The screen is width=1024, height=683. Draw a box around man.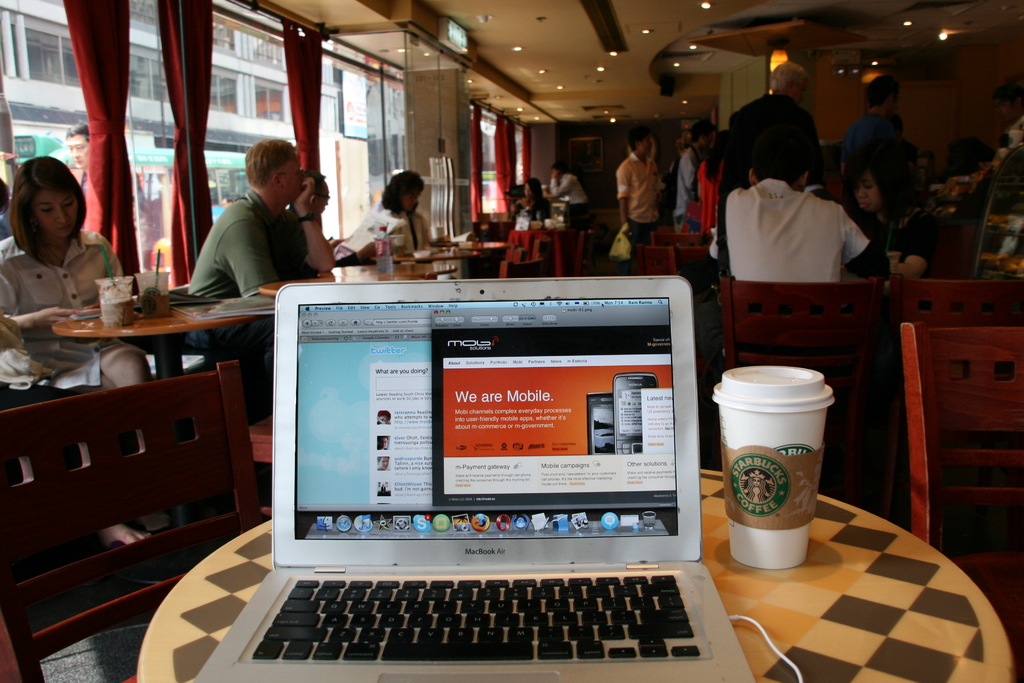
66:122:116:254.
